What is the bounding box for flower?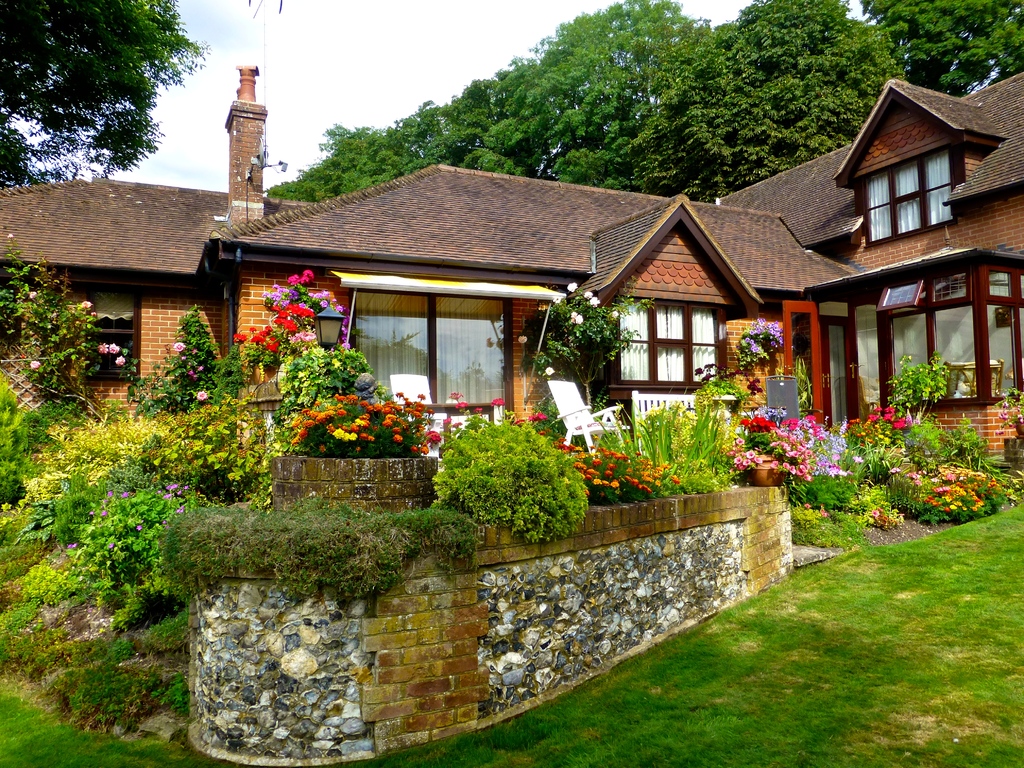
<region>66, 542, 75, 547</region>.
